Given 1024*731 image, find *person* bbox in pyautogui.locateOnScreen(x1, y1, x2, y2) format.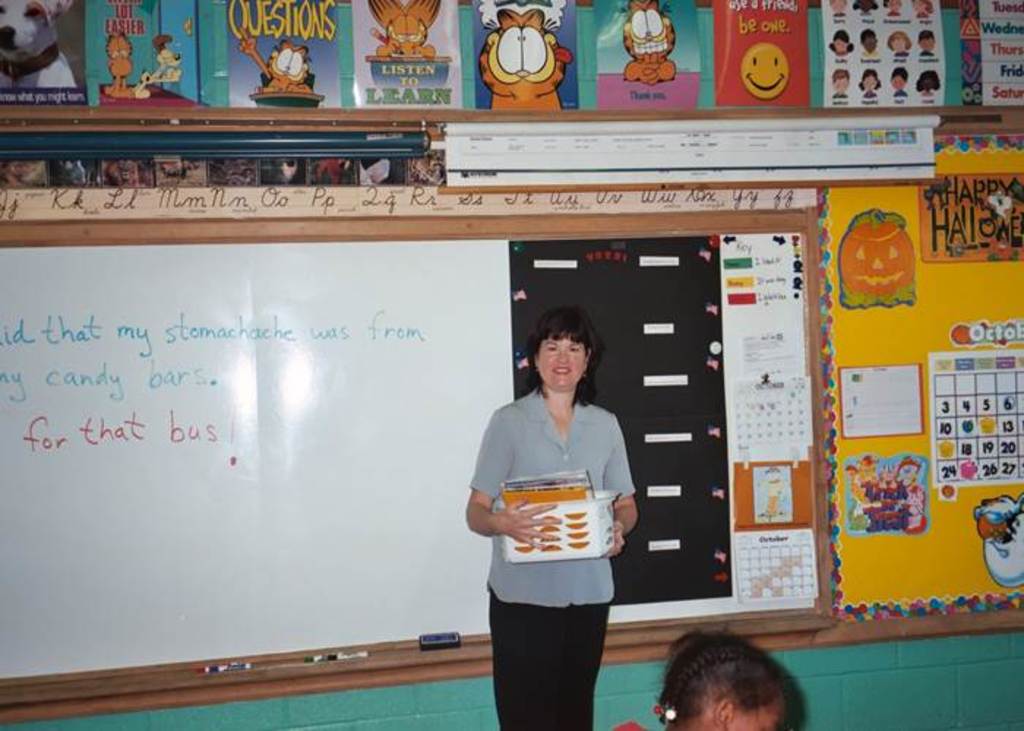
pyautogui.locateOnScreen(464, 304, 636, 730).
